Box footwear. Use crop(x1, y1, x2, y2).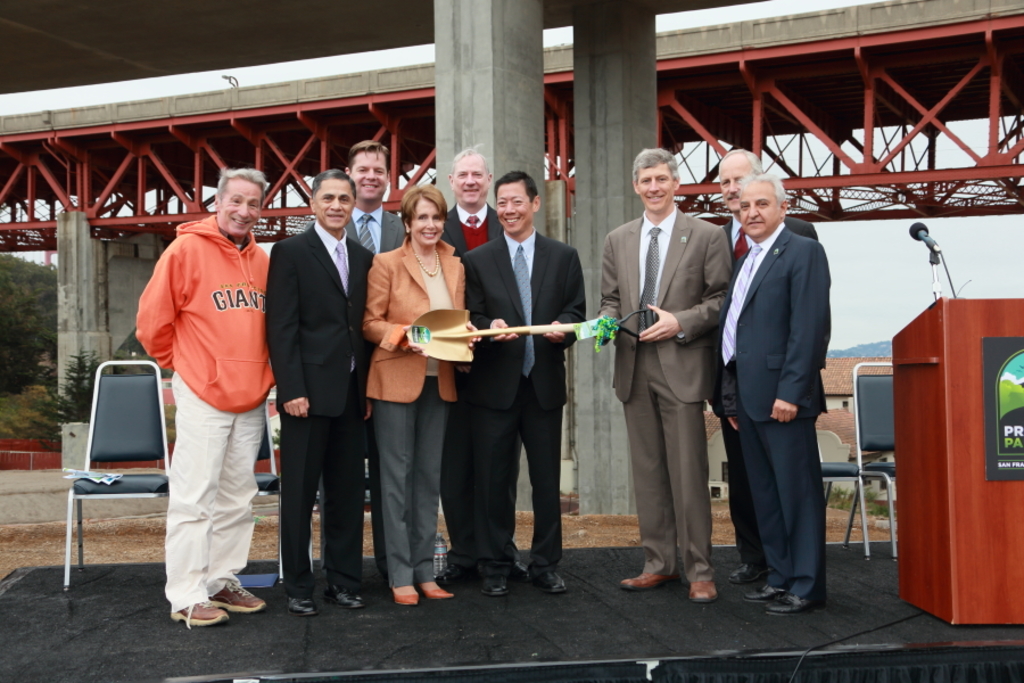
crop(726, 585, 763, 601).
